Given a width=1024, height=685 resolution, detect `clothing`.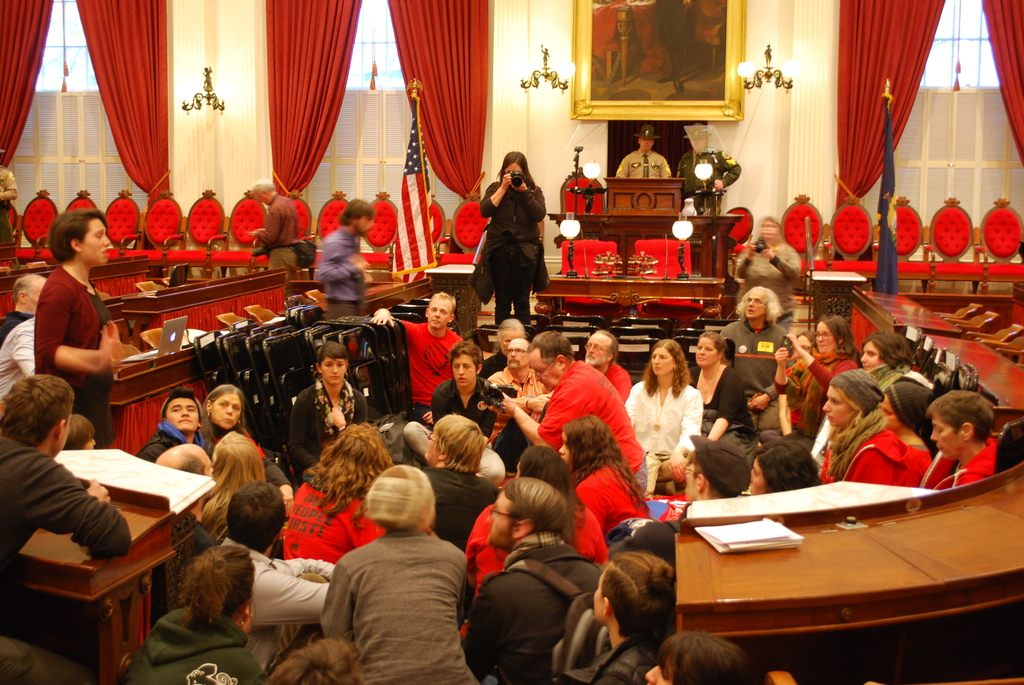
<bbox>616, 147, 678, 177</bbox>.
